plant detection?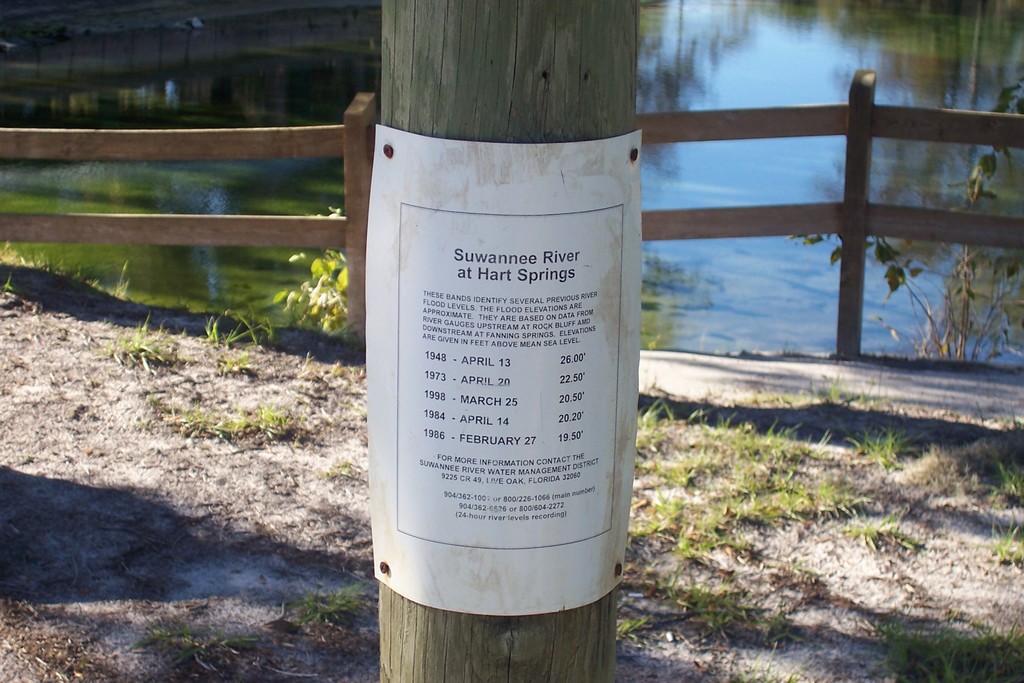
detection(129, 614, 269, 682)
